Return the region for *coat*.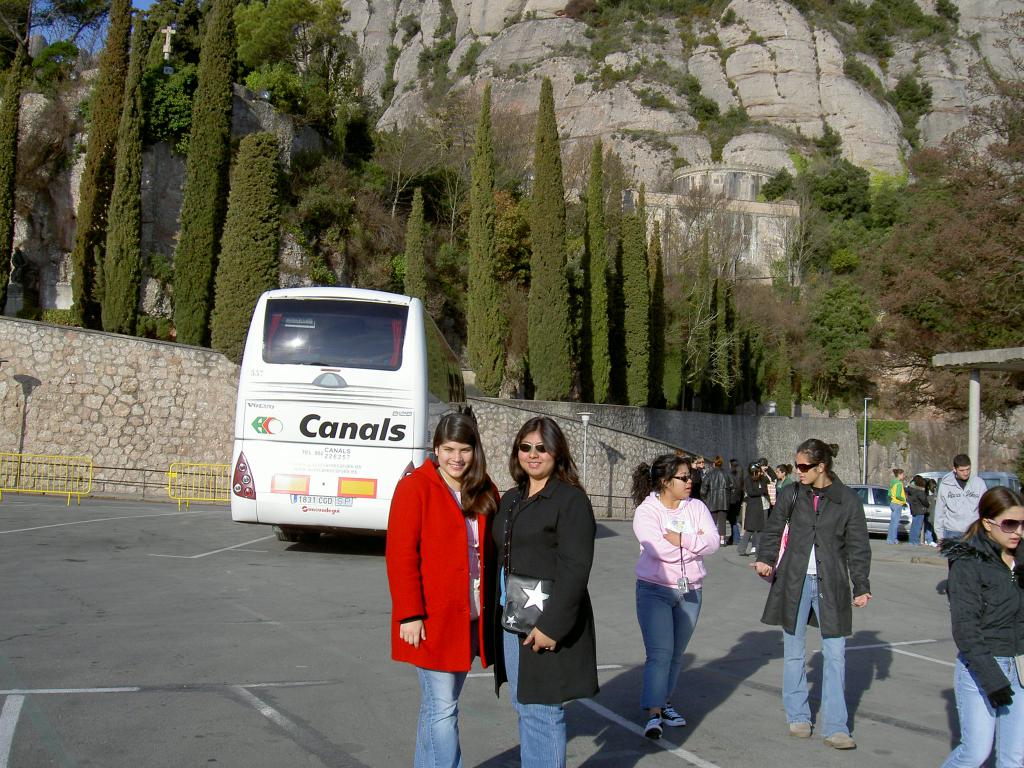
[left=490, top=474, right=596, bottom=707].
